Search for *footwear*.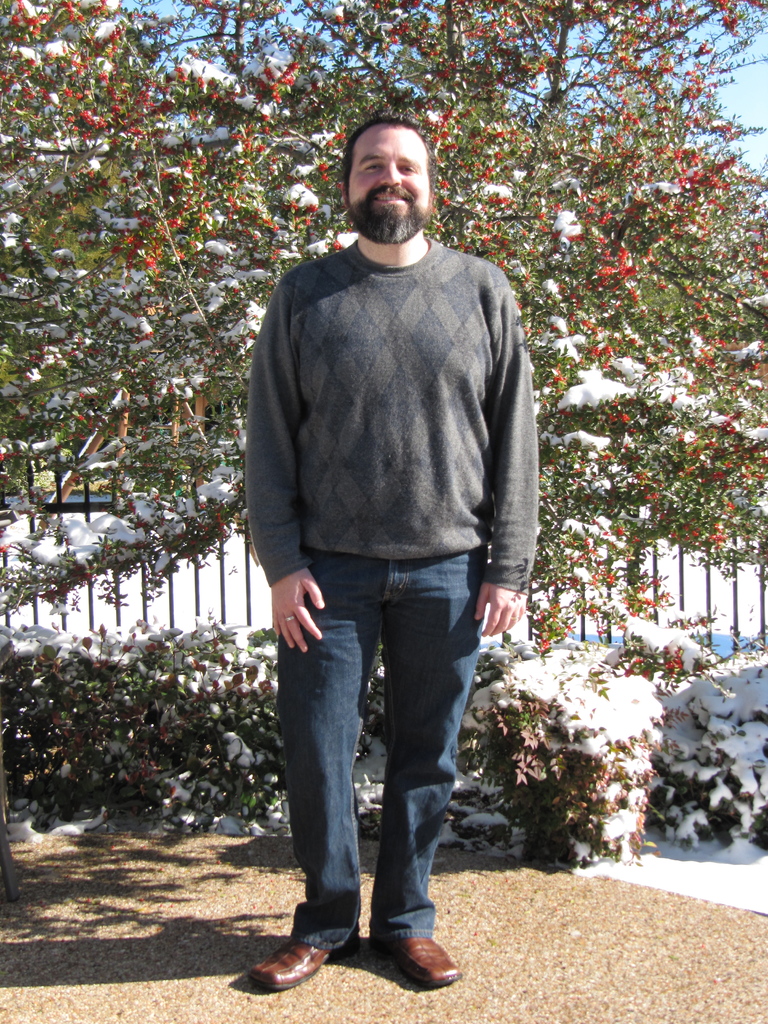
Found at l=251, t=934, r=351, b=991.
